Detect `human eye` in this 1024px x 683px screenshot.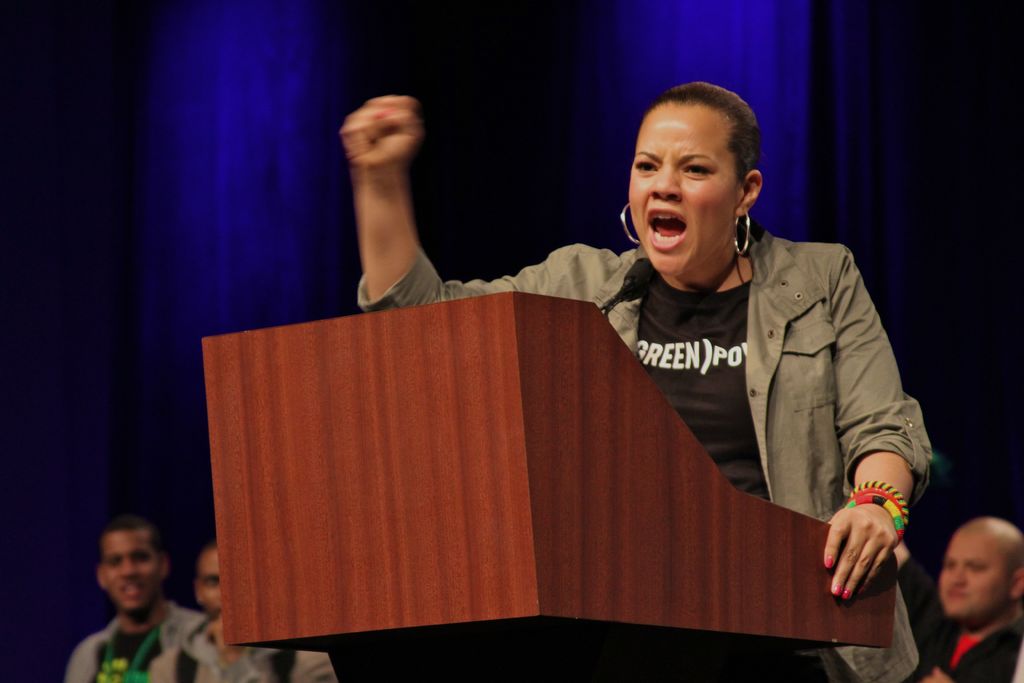
Detection: {"x1": 681, "y1": 163, "x2": 717, "y2": 179}.
